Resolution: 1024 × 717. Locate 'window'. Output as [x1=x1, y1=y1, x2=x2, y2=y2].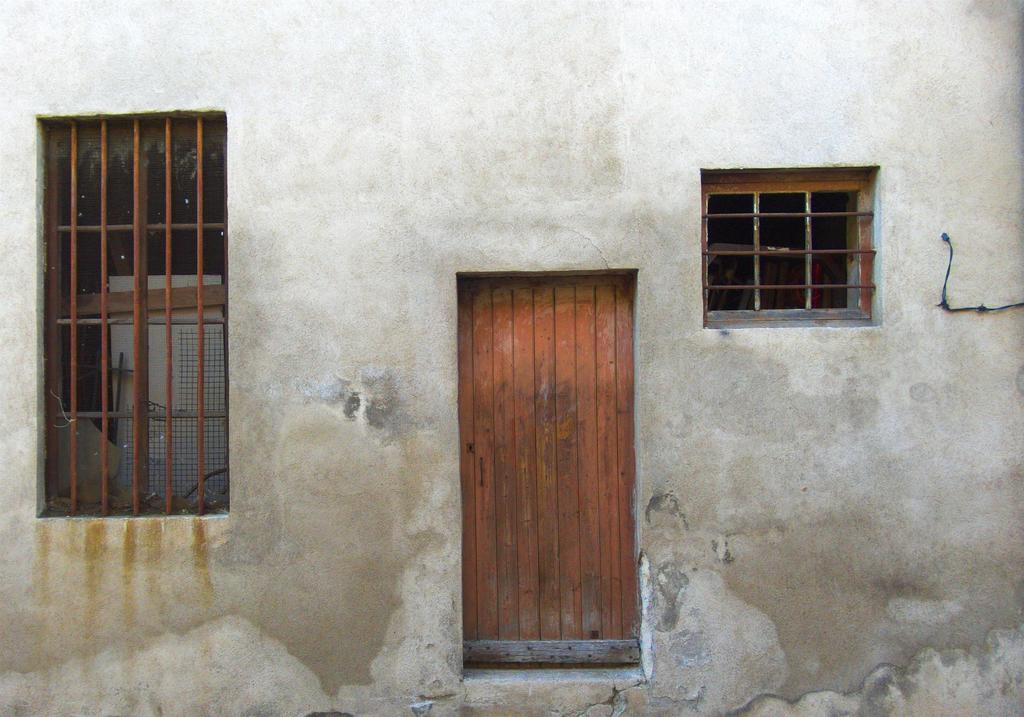
[x1=36, y1=109, x2=230, y2=517].
